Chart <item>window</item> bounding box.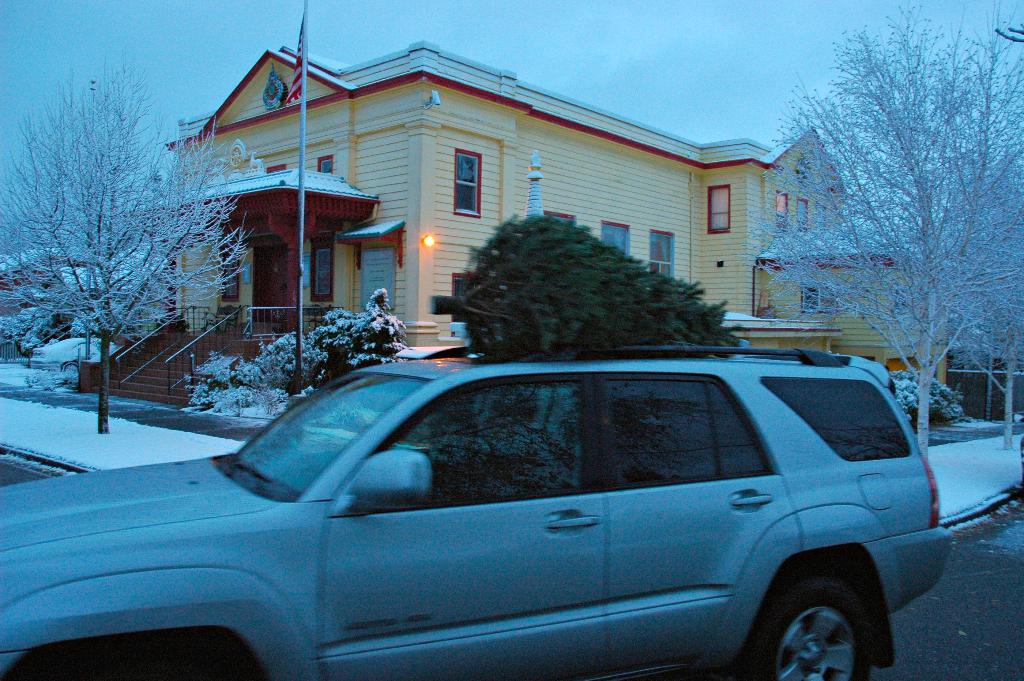
Charted: 598/221/636/254.
